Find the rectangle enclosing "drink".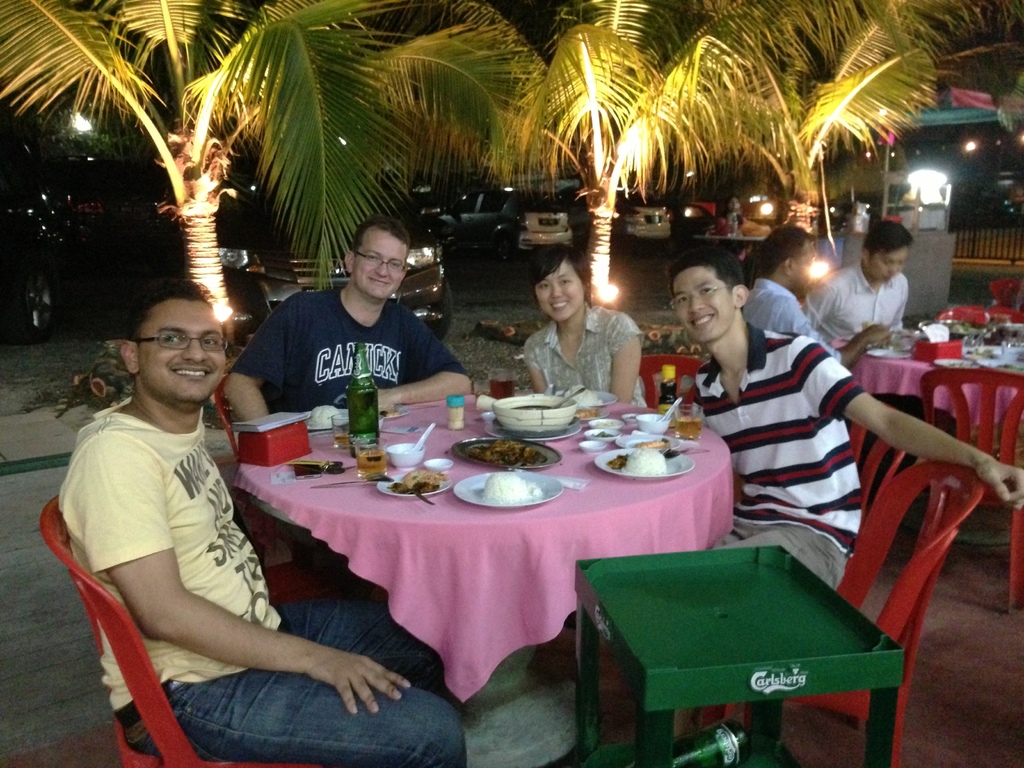
crop(353, 454, 386, 477).
